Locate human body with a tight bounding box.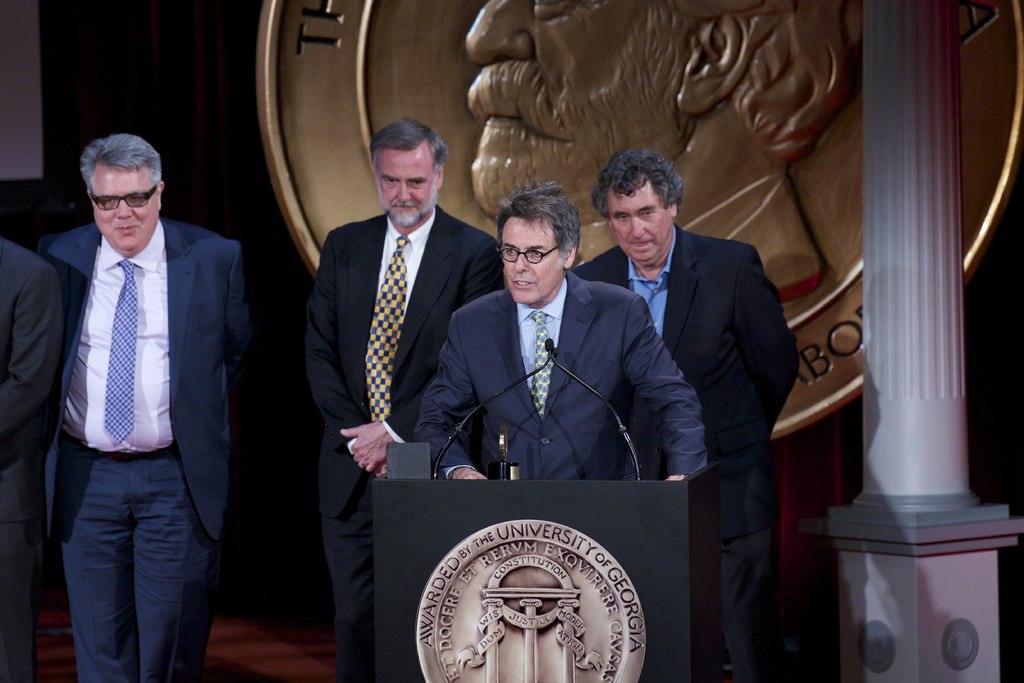
BBox(308, 120, 502, 682).
